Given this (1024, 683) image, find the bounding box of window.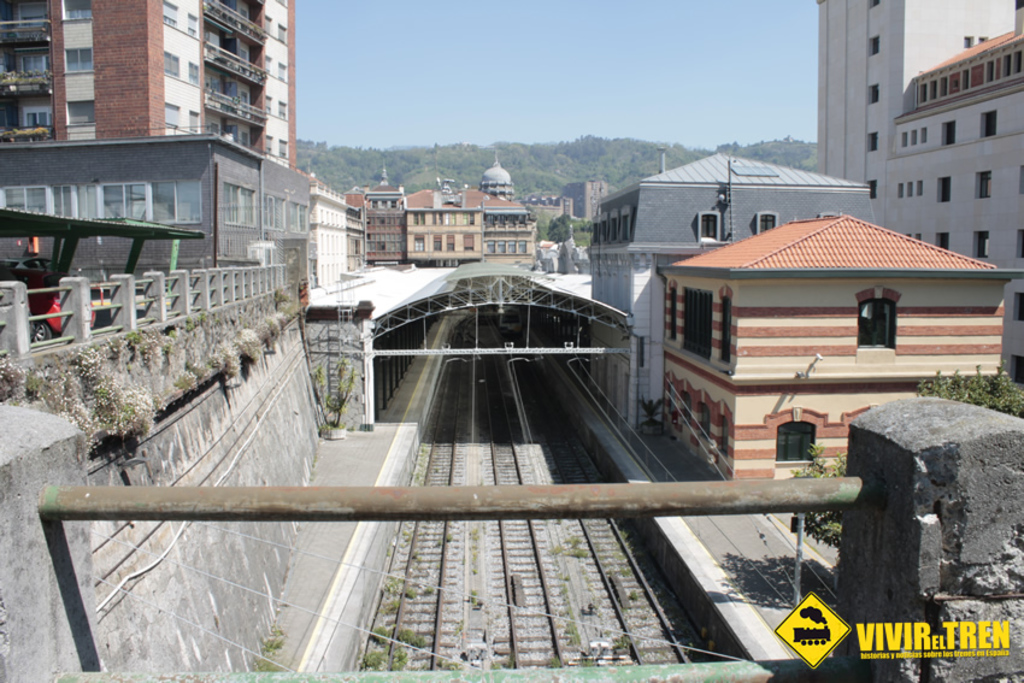
857 283 900 359.
